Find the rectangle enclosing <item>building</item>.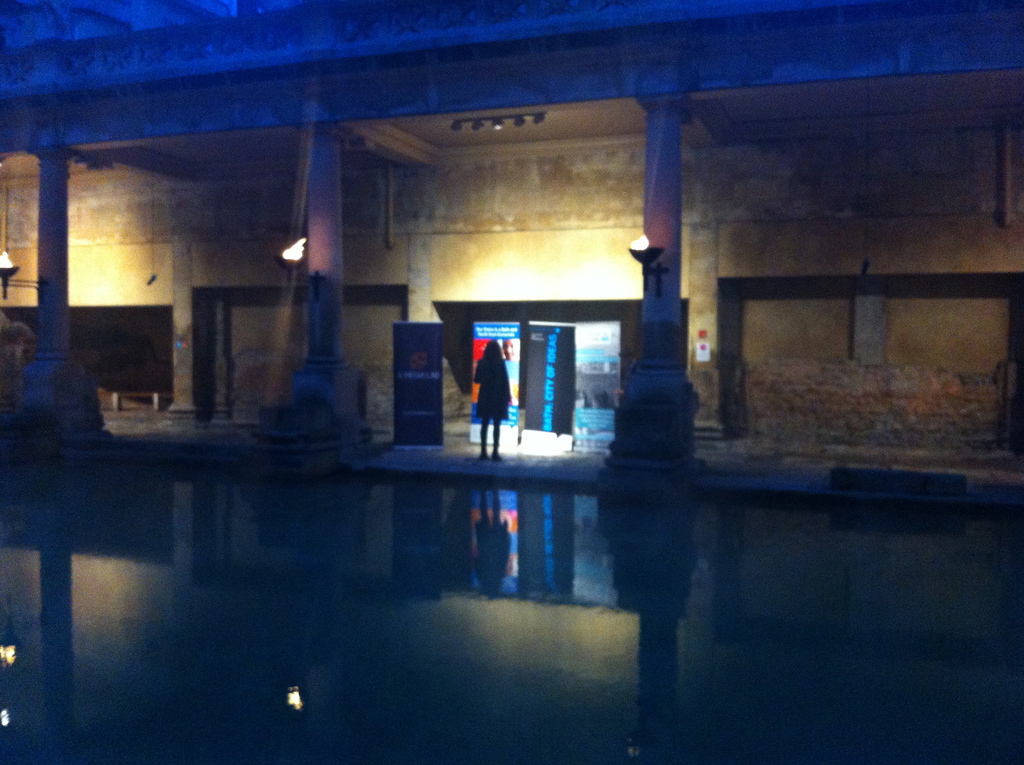
[0,0,1023,522].
